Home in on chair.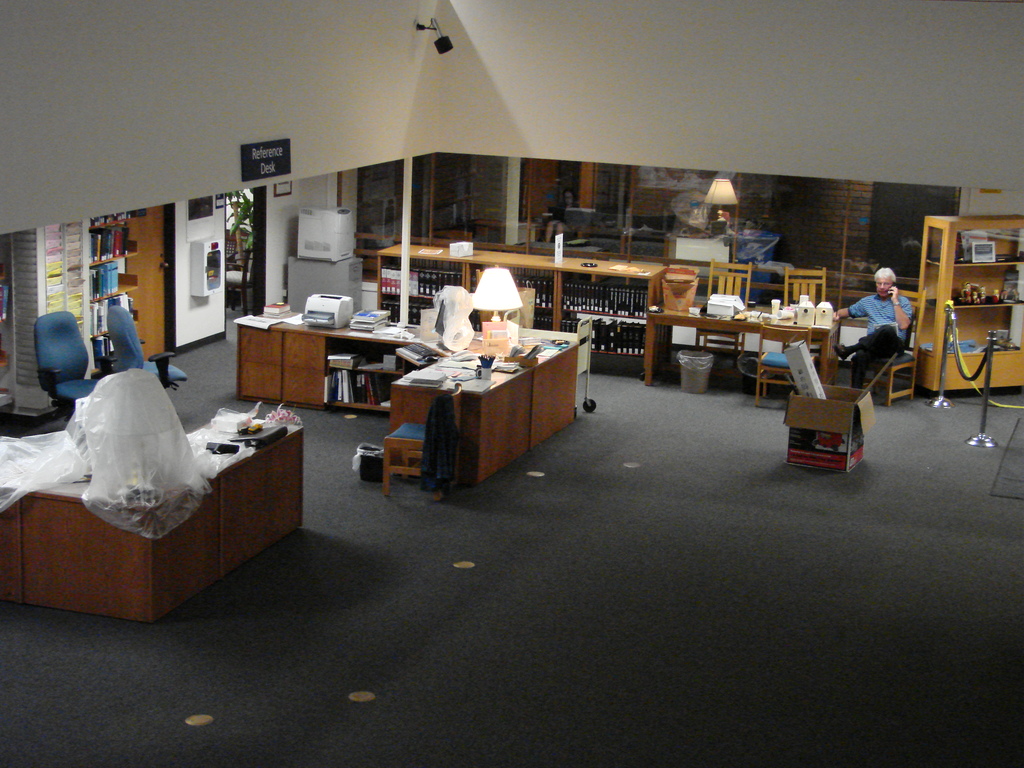
Homed in at 379, 383, 464, 504.
